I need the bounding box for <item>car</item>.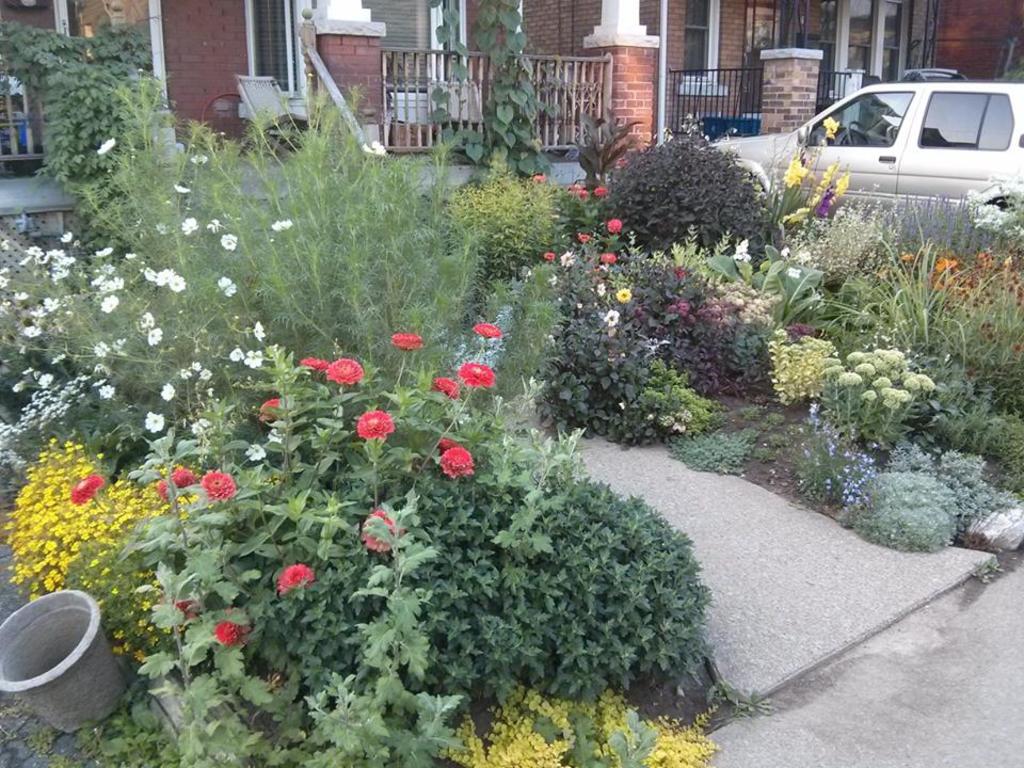
Here it is: locate(708, 77, 1023, 225).
